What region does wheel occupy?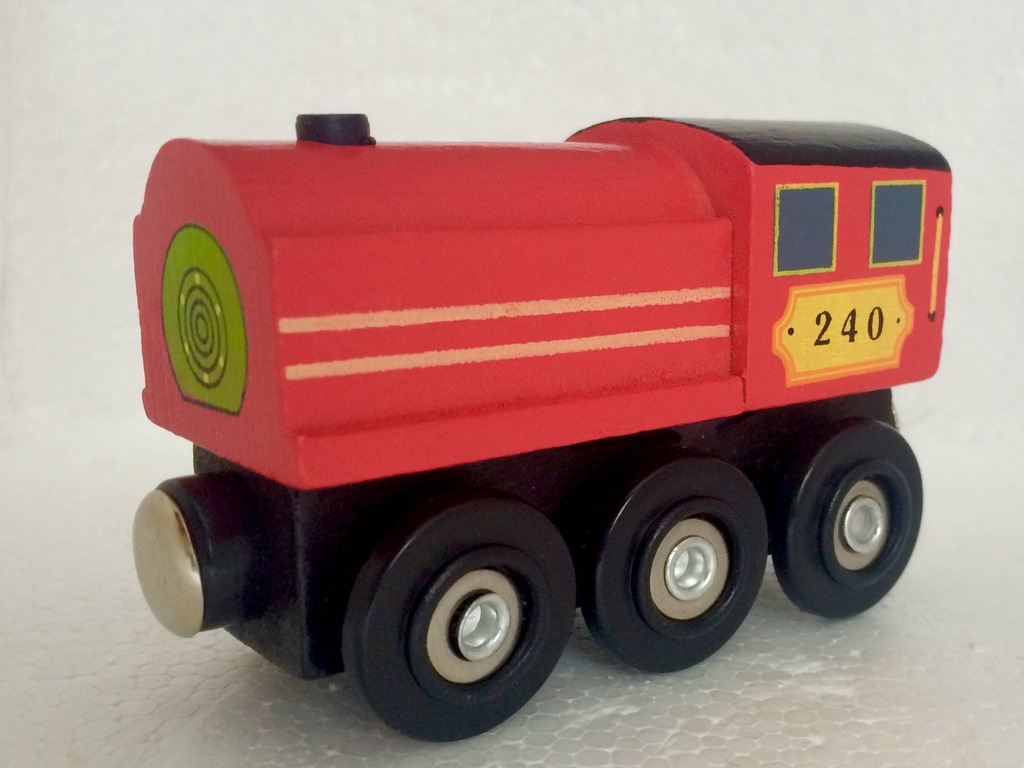
pyautogui.locateOnScreen(771, 417, 922, 618).
